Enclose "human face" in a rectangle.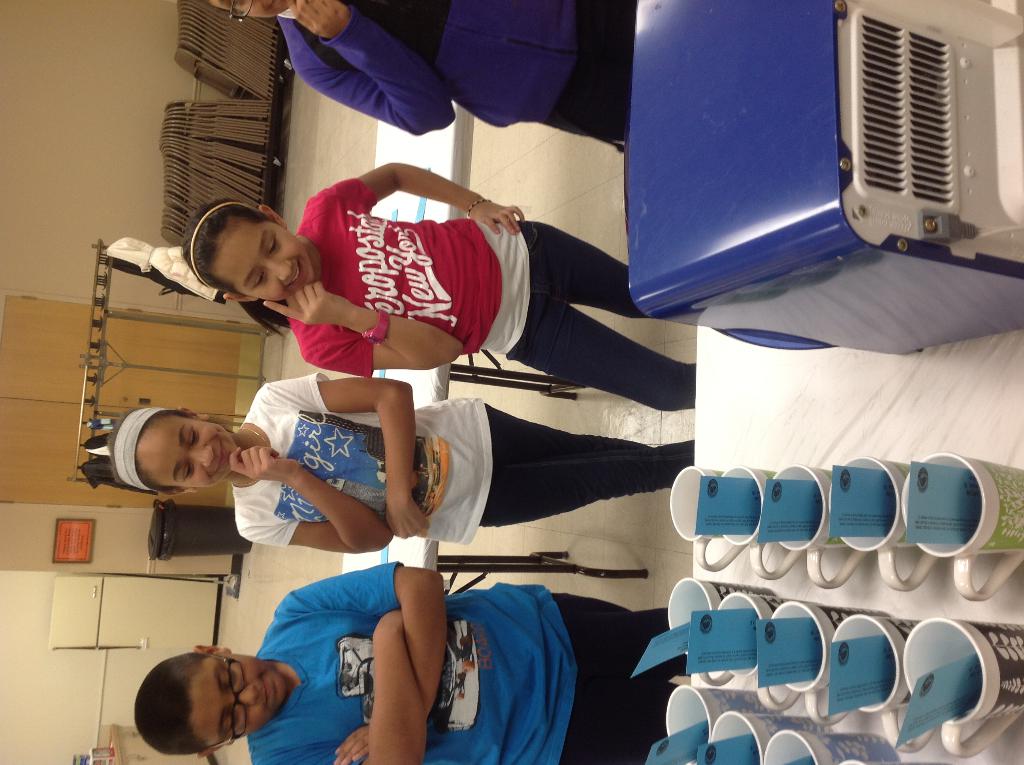
{"left": 212, "top": 219, "right": 315, "bottom": 300}.
